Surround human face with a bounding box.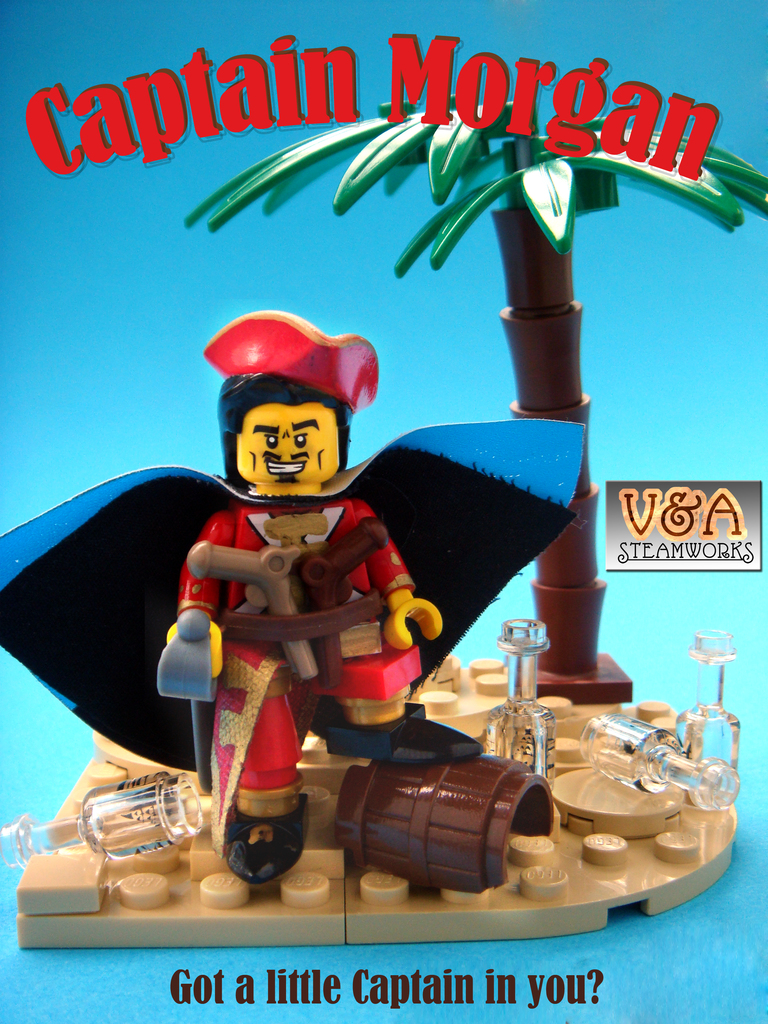
rect(236, 400, 341, 486).
